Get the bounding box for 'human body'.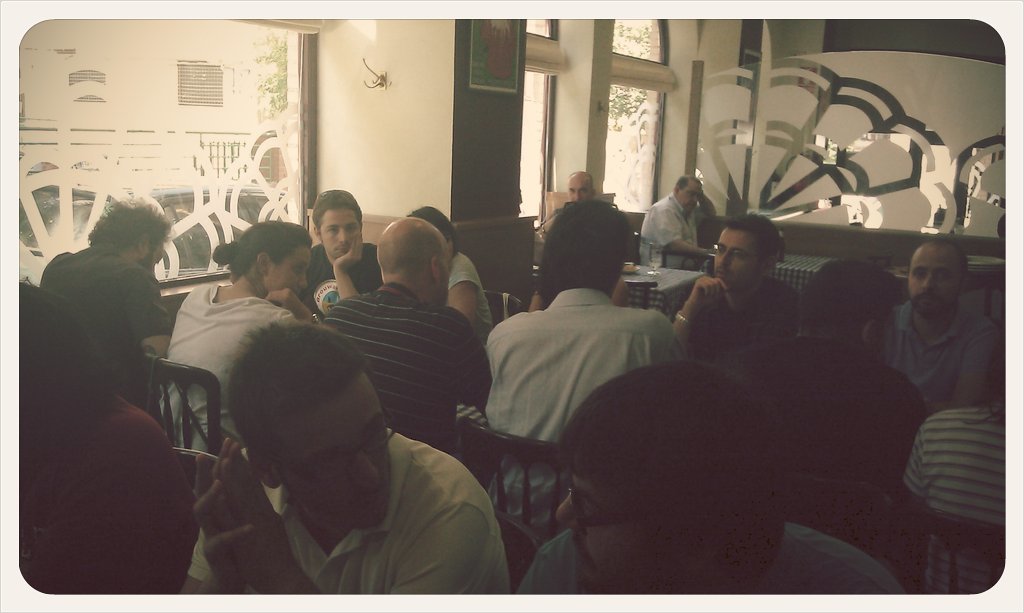
box(901, 391, 1008, 592).
